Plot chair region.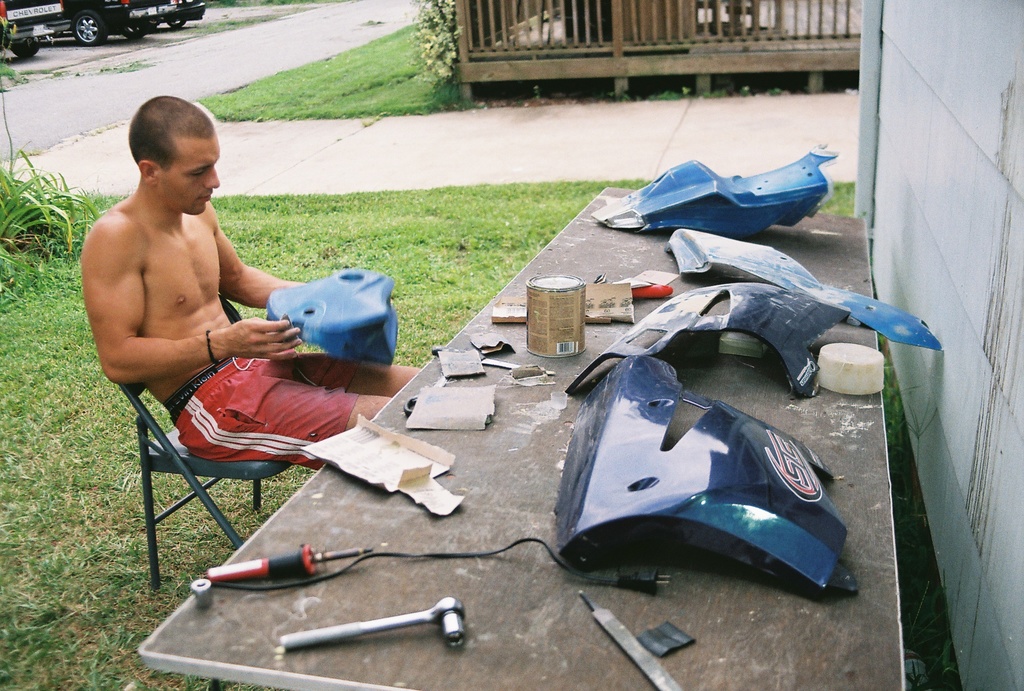
Plotted at select_region(110, 282, 298, 589).
